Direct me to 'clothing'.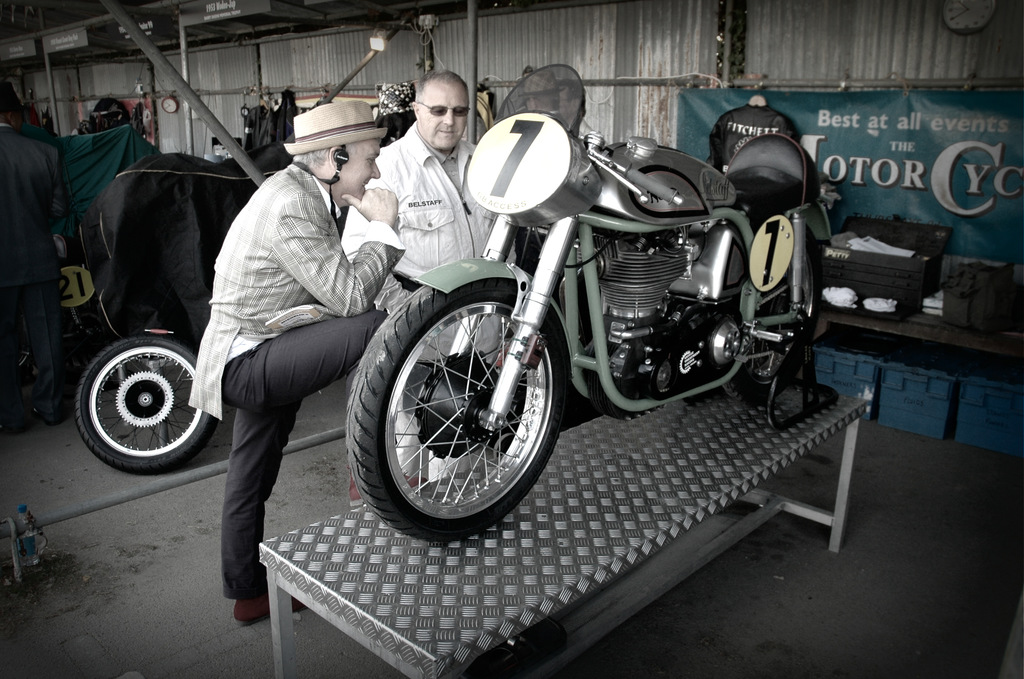
Direction: 339, 124, 528, 326.
